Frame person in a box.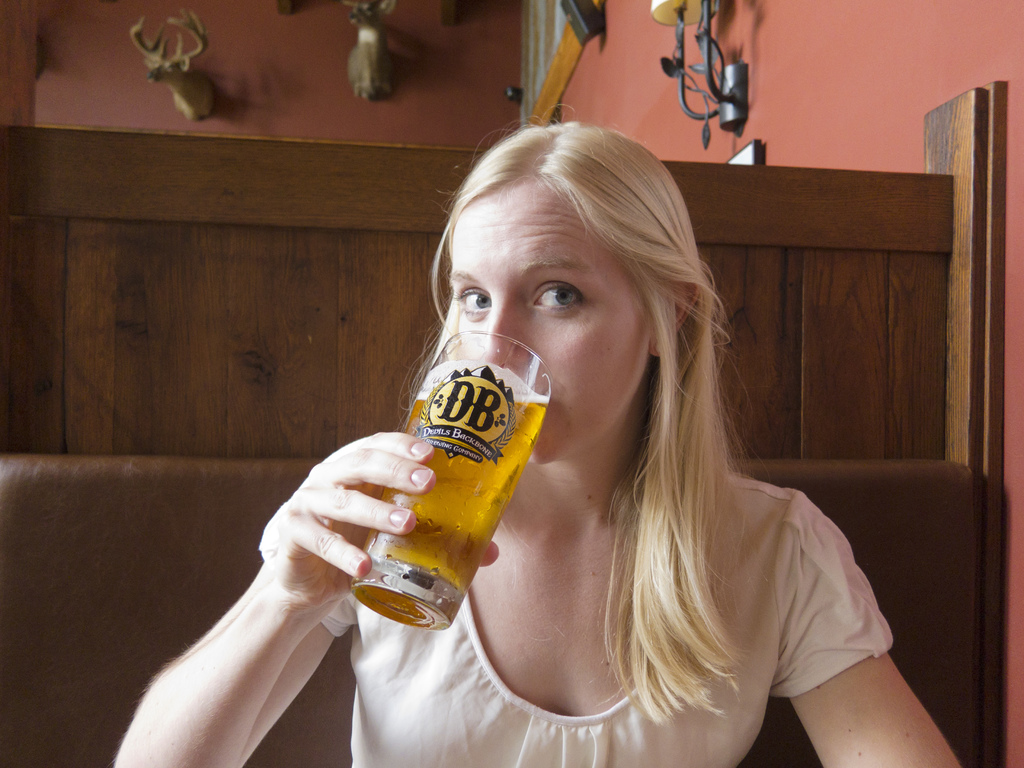
select_region(220, 110, 833, 764).
